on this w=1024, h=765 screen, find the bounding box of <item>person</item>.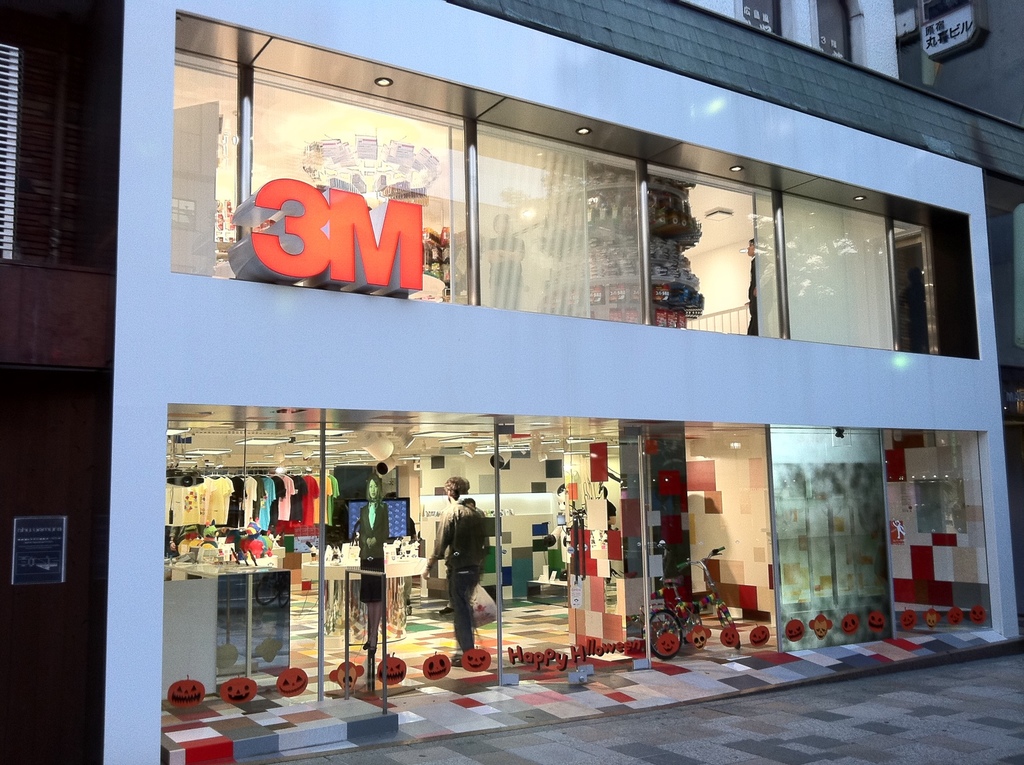
Bounding box: bbox(744, 239, 759, 337).
